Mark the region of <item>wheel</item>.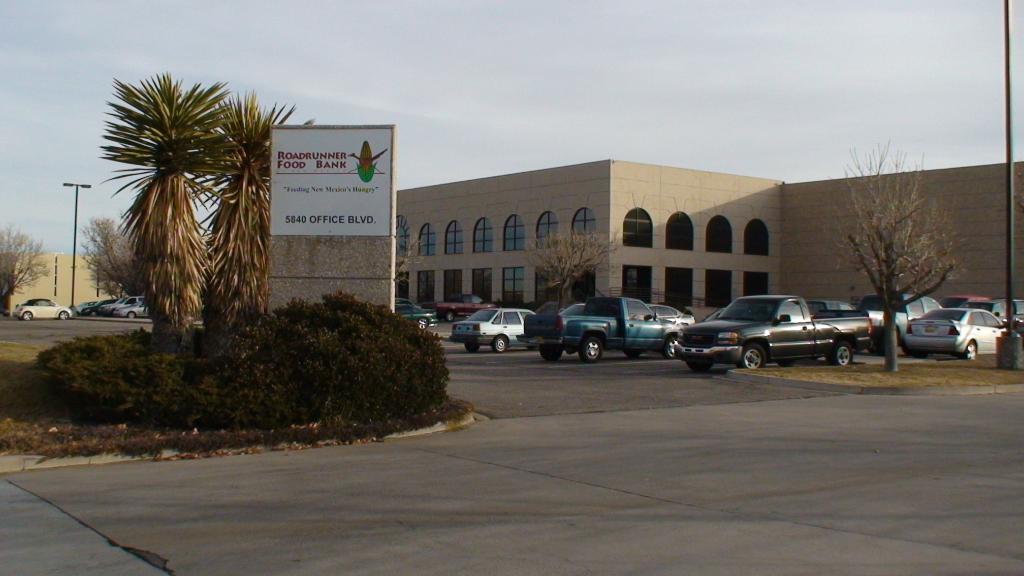
Region: (left=60, top=311, right=69, bottom=321).
